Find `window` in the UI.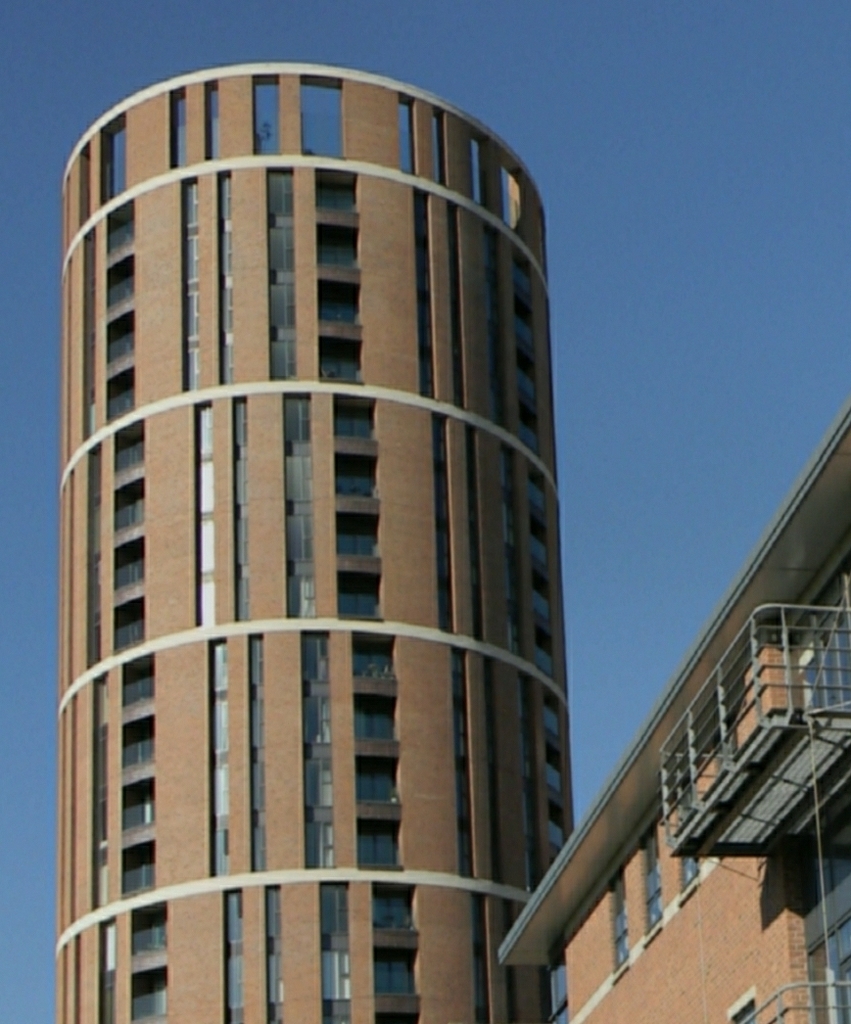
UI element at l=330, t=523, r=376, b=558.
